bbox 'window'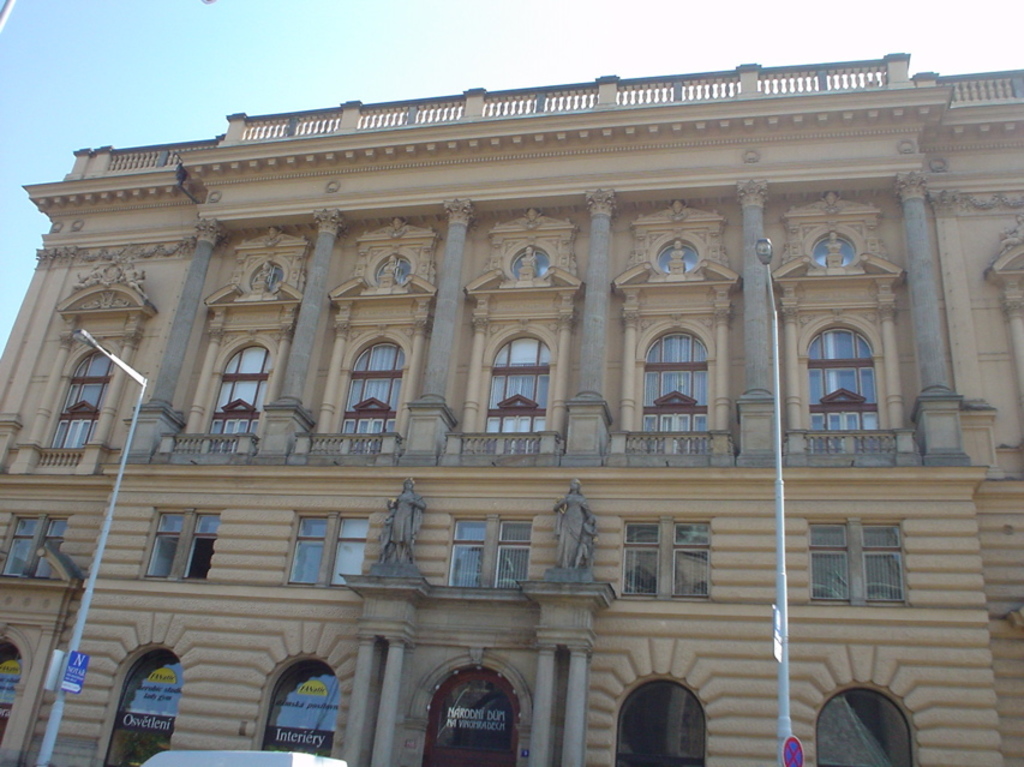
[x1=449, y1=514, x2=531, y2=592]
